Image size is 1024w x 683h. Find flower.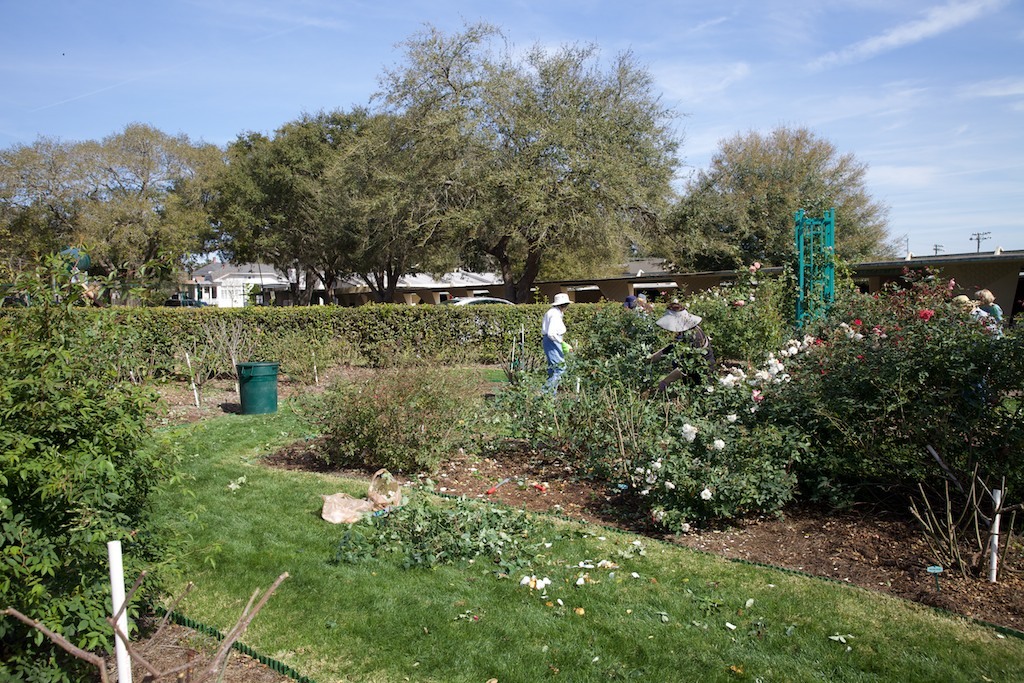
box(680, 419, 697, 445).
